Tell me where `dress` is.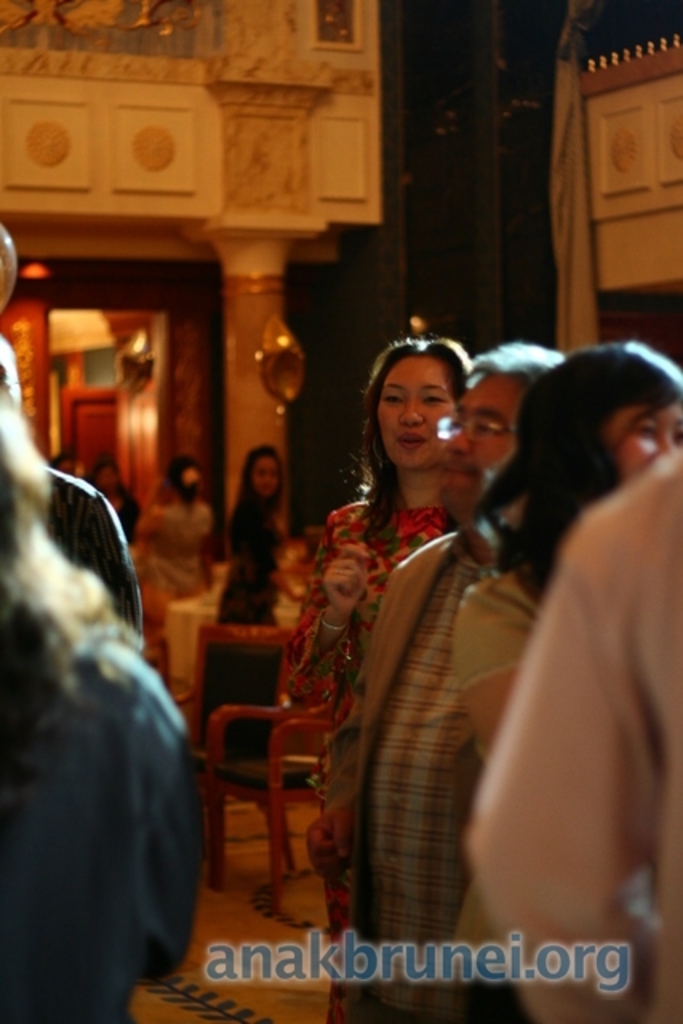
`dress` is at Rect(443, 565, 545, 690).
